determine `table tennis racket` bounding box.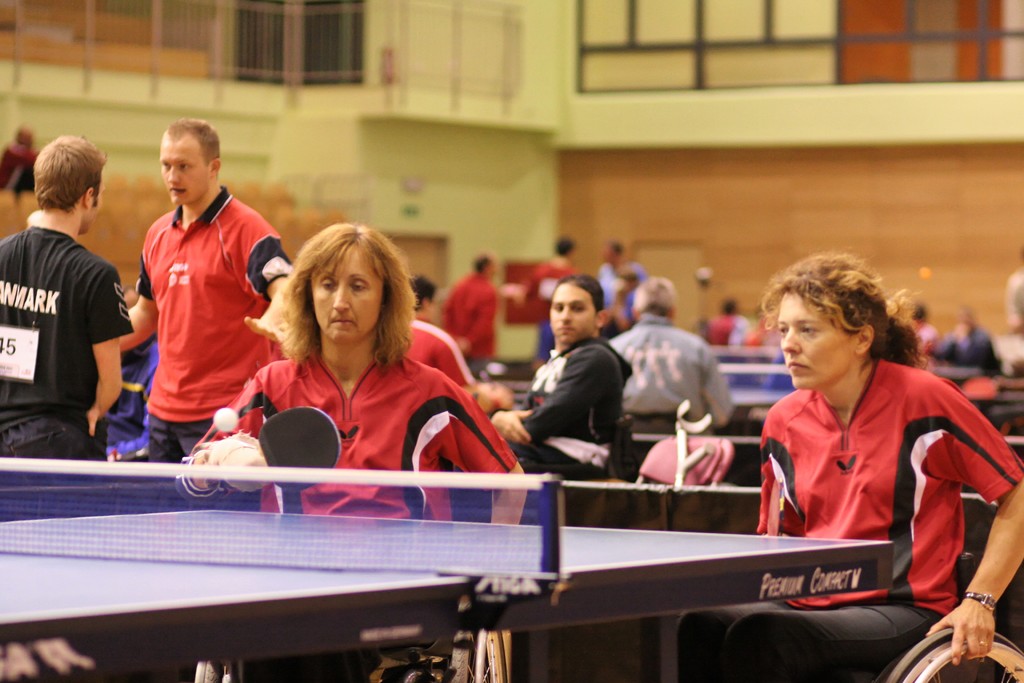
Determined: pyautogui.locateOnScreen(224, 404, 344, 487).
